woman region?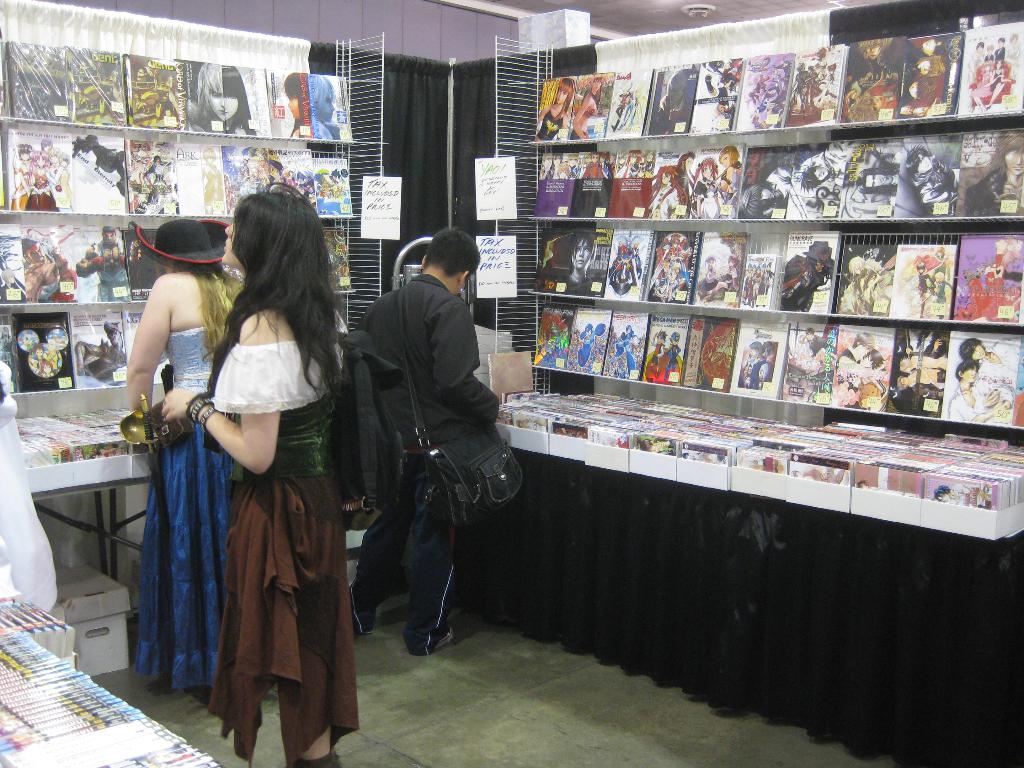
bbox(698, 255, 722, 298)
